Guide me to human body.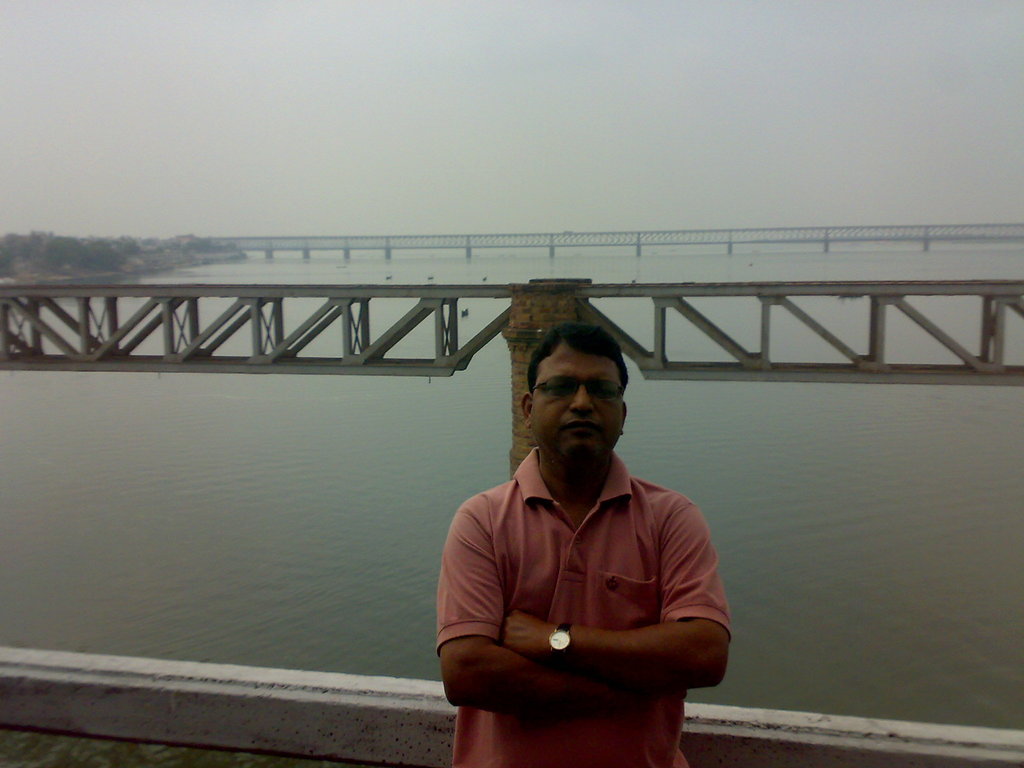
Guidance: select_region(380, 391, 751, 749).
